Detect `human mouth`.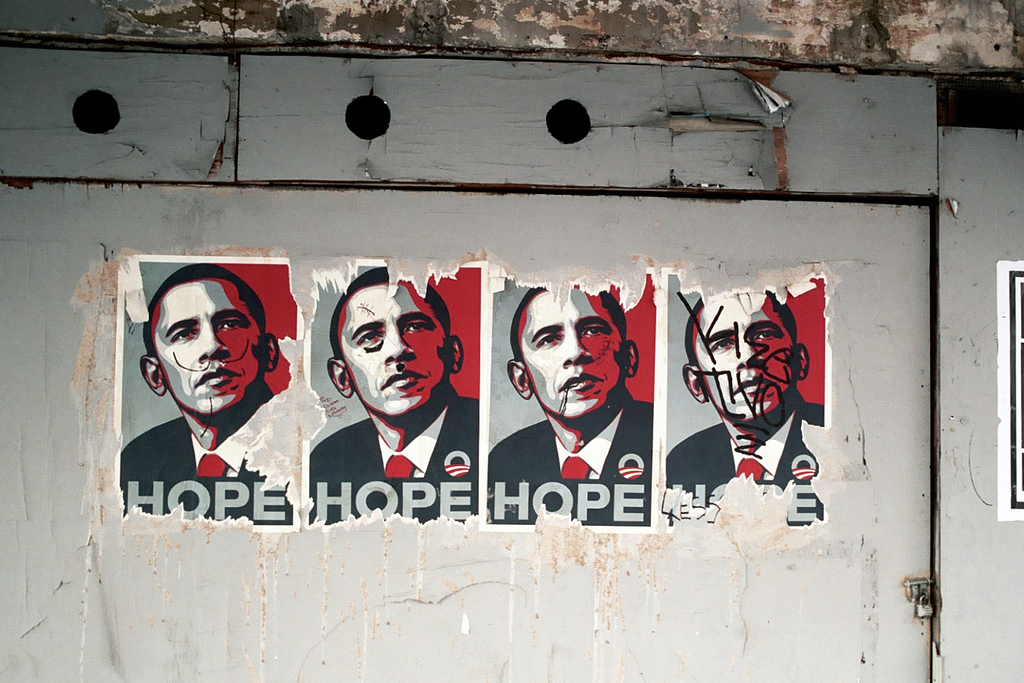
Detected at 187:368:237:394.
